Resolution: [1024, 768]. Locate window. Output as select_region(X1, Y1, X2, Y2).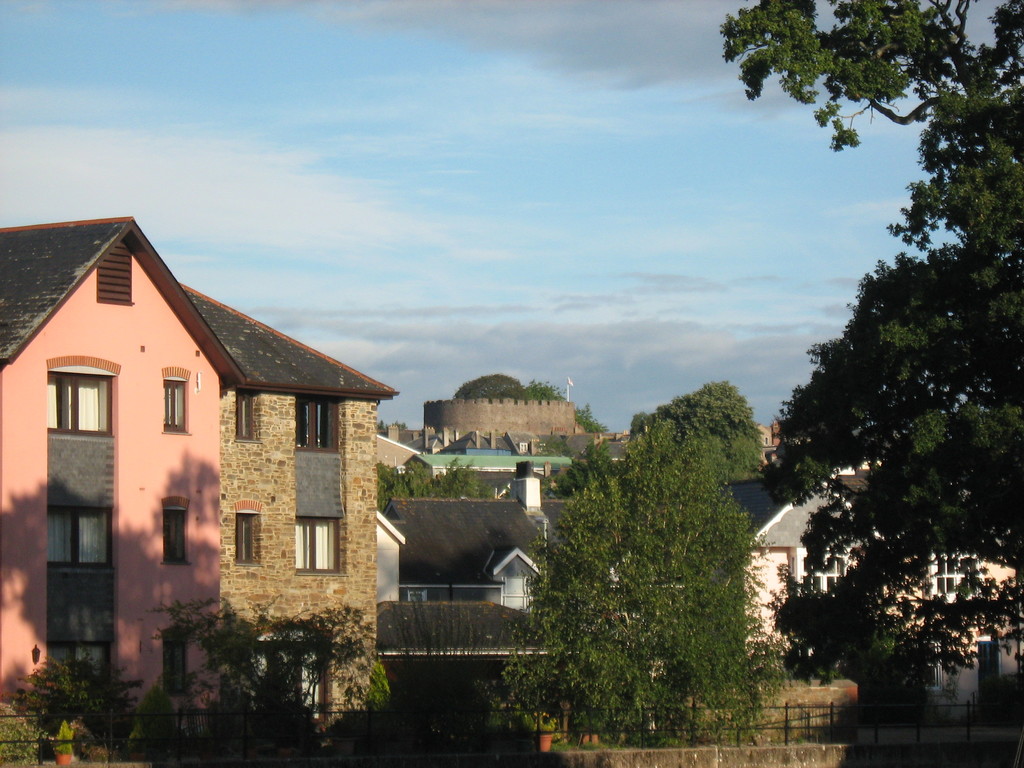
select_region(47, 503, 113, 569).
